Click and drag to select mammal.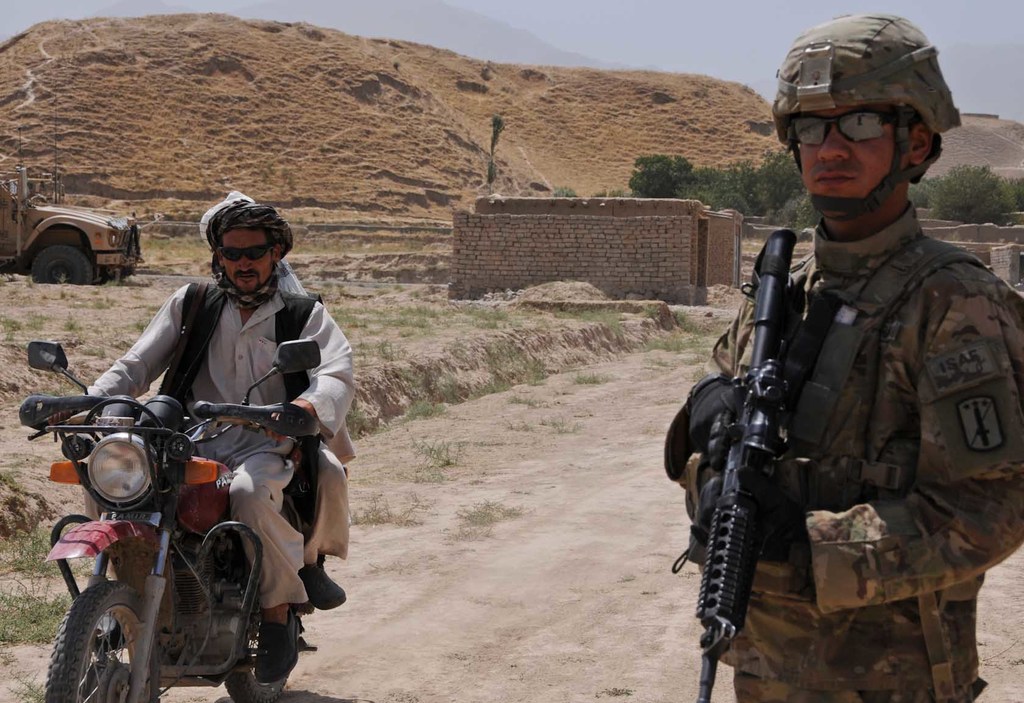
Selection: [left=652, top=10, right=1023, bottom=700].
